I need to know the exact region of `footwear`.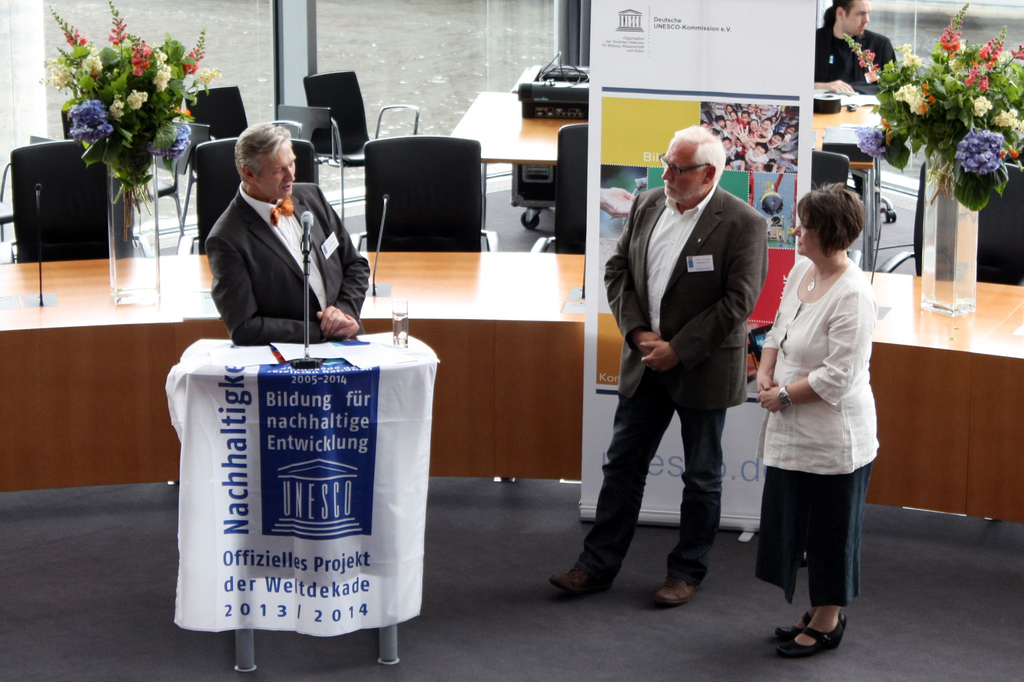
Region: locate(774, 611, 845, 650).
